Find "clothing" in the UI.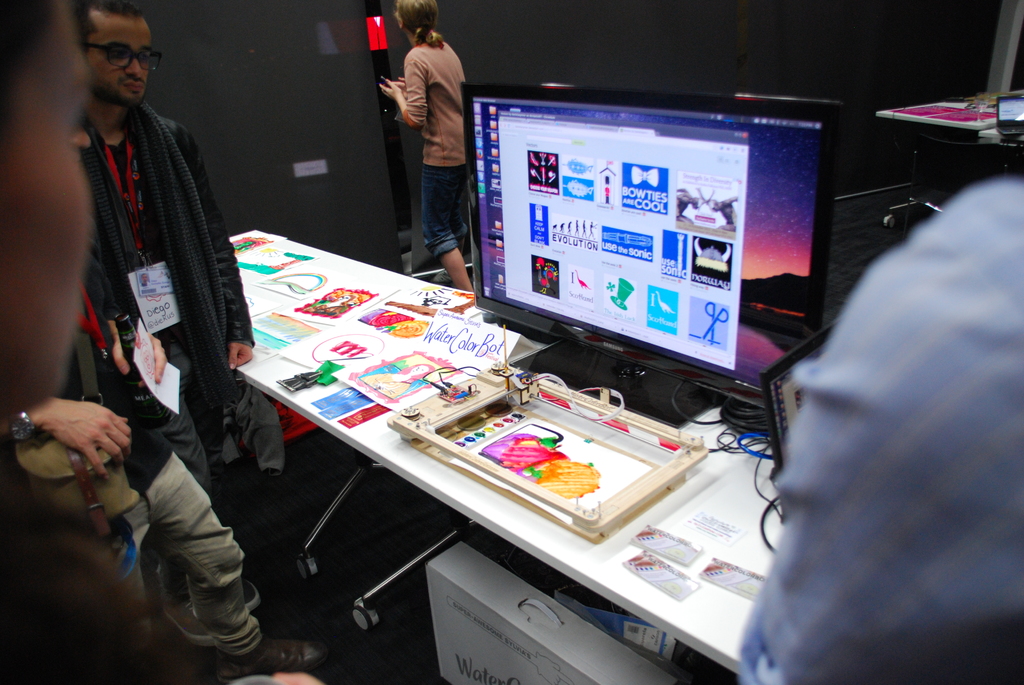
UI element at l=391, t=33, r=484, b=253.
